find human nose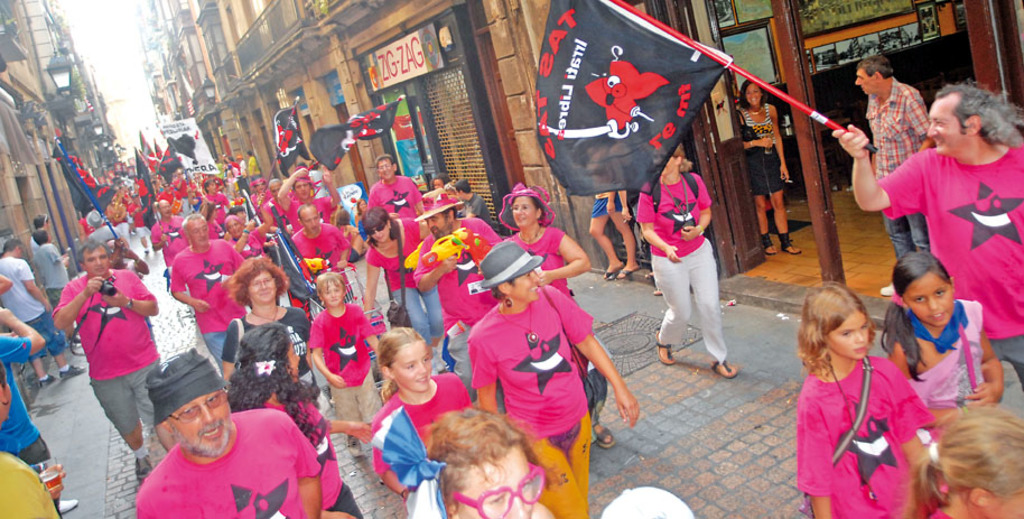
<region>417, 364, 427, 376</region>
